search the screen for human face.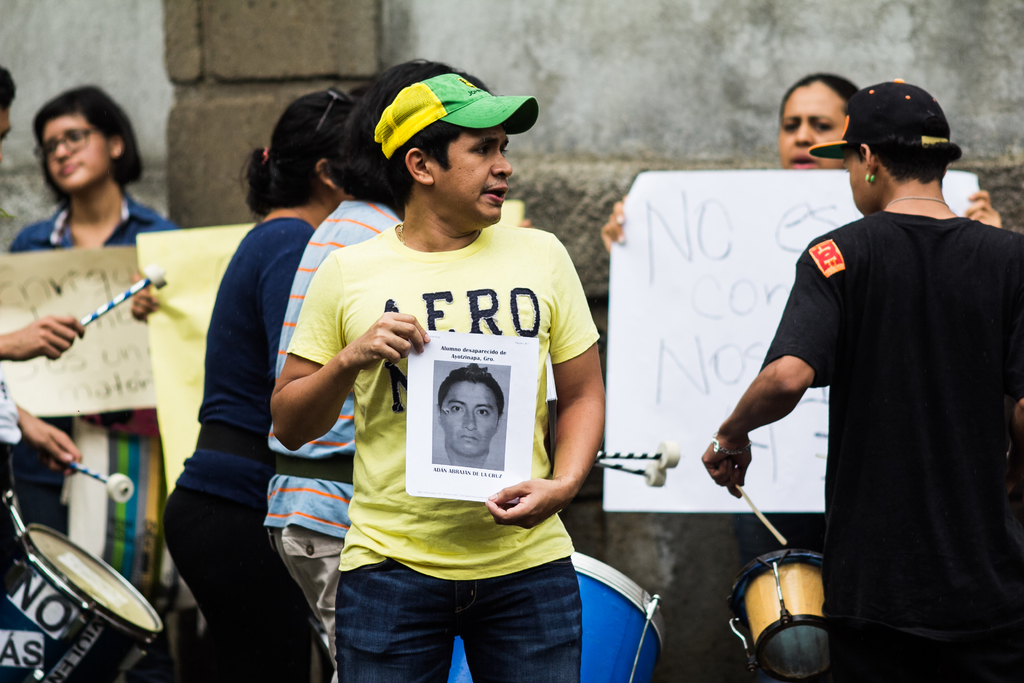
Found at 850,147,875,216.
